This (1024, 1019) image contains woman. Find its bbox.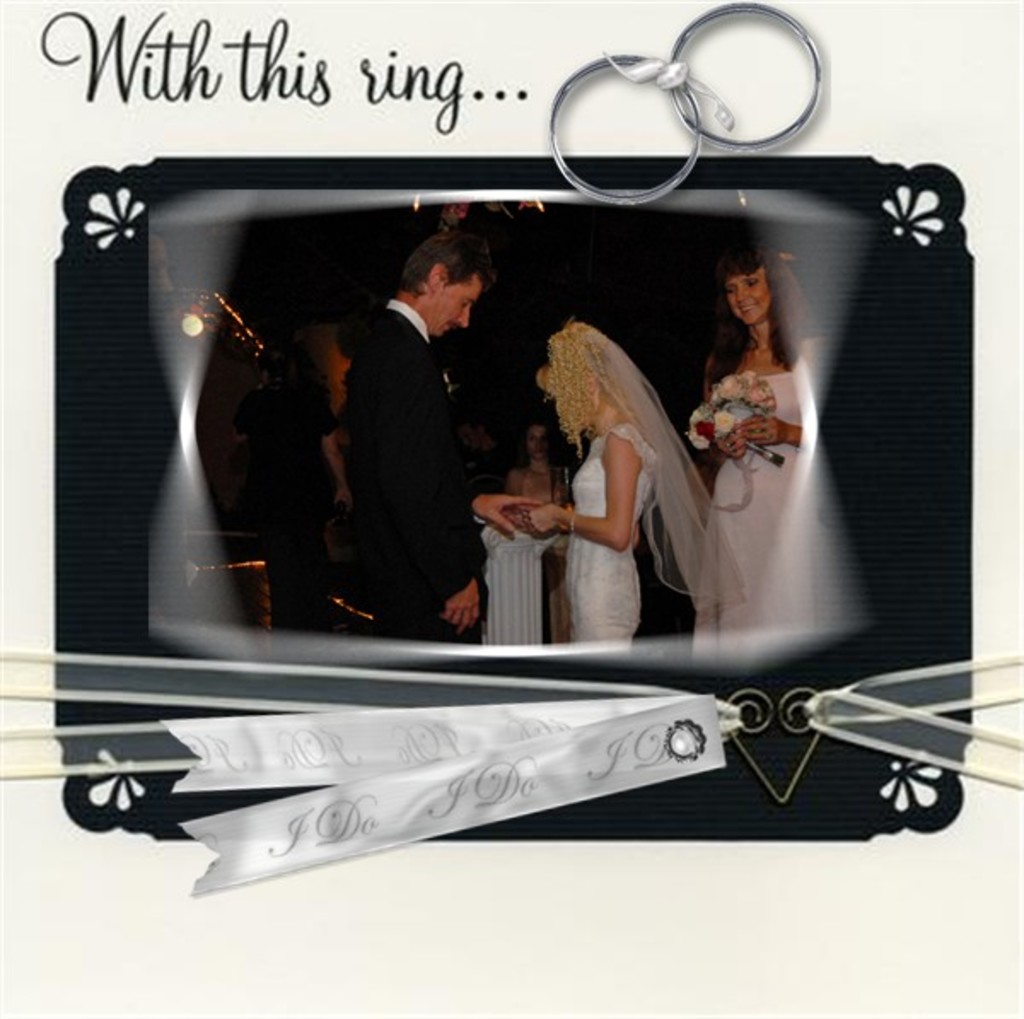
BBox(684, 254, 855, 669).
